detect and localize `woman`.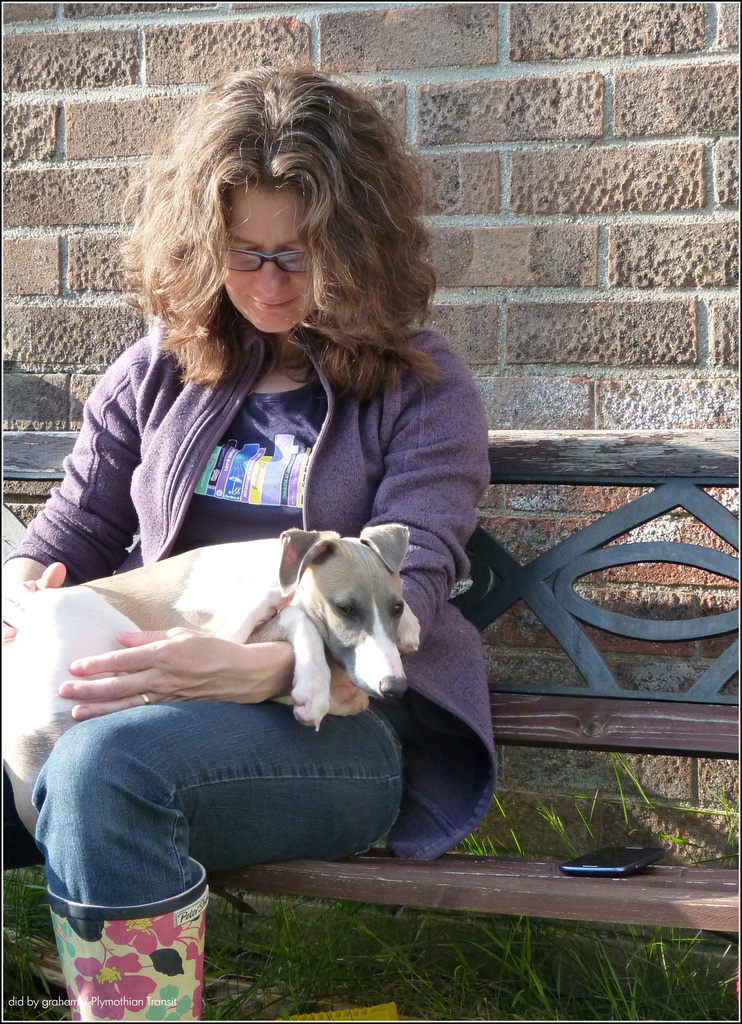
Localized at BBox(0, 51, 492, 1023).
